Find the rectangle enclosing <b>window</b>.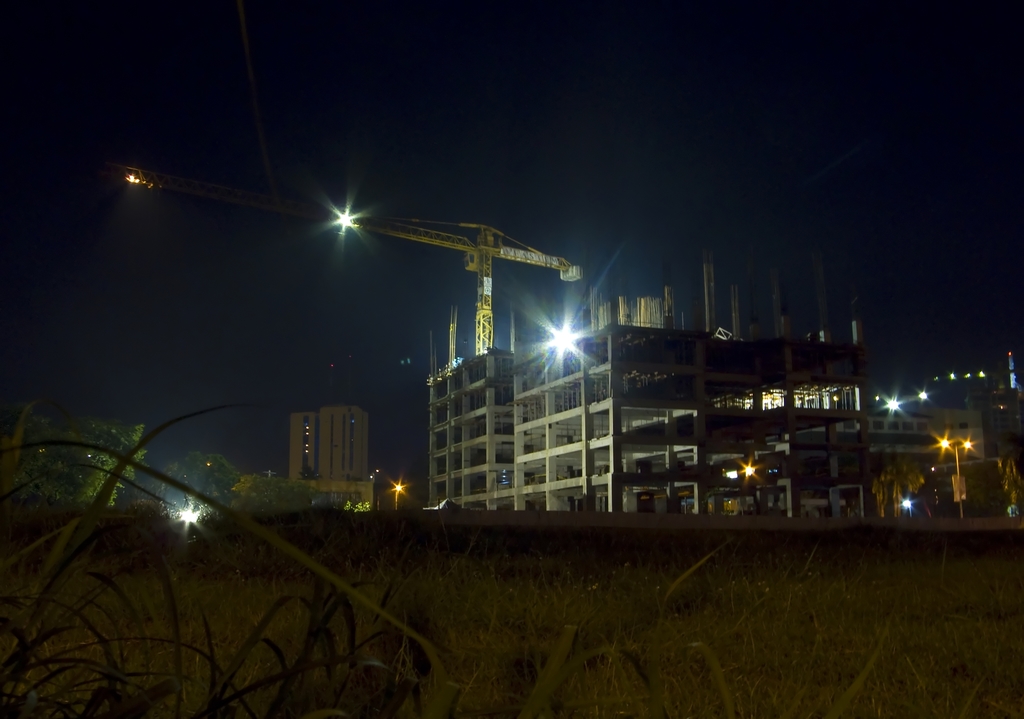
<region>316, 417, 317, 471</region>.
